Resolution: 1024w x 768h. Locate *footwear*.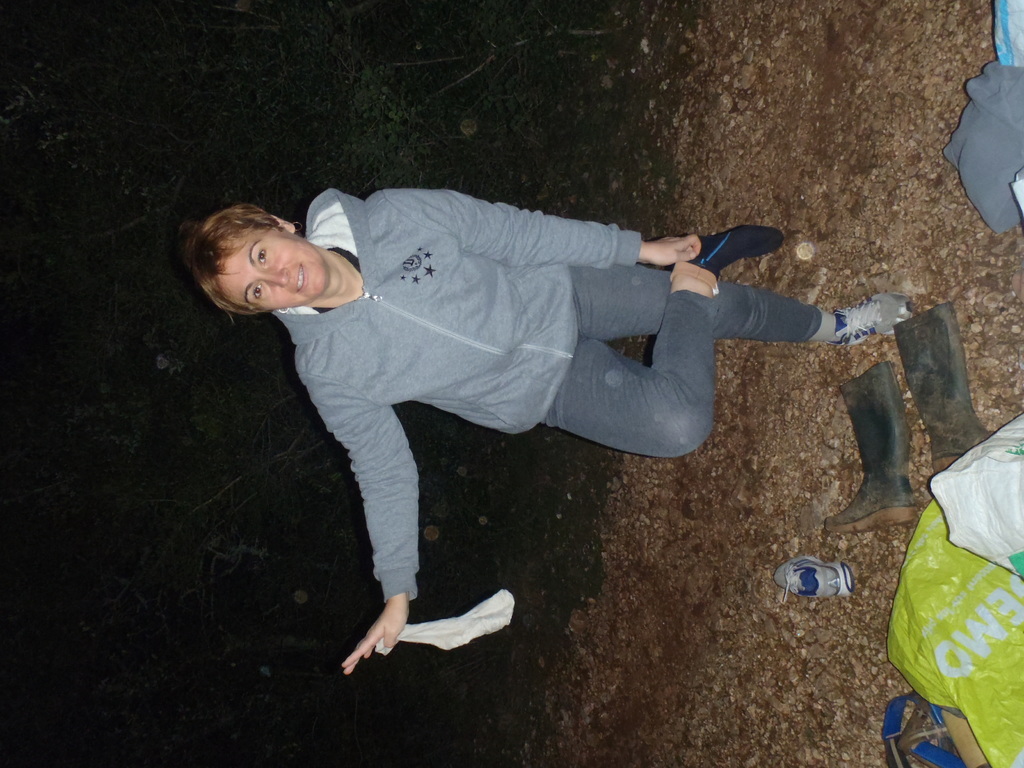
detection(848, 374, 925, 554).
